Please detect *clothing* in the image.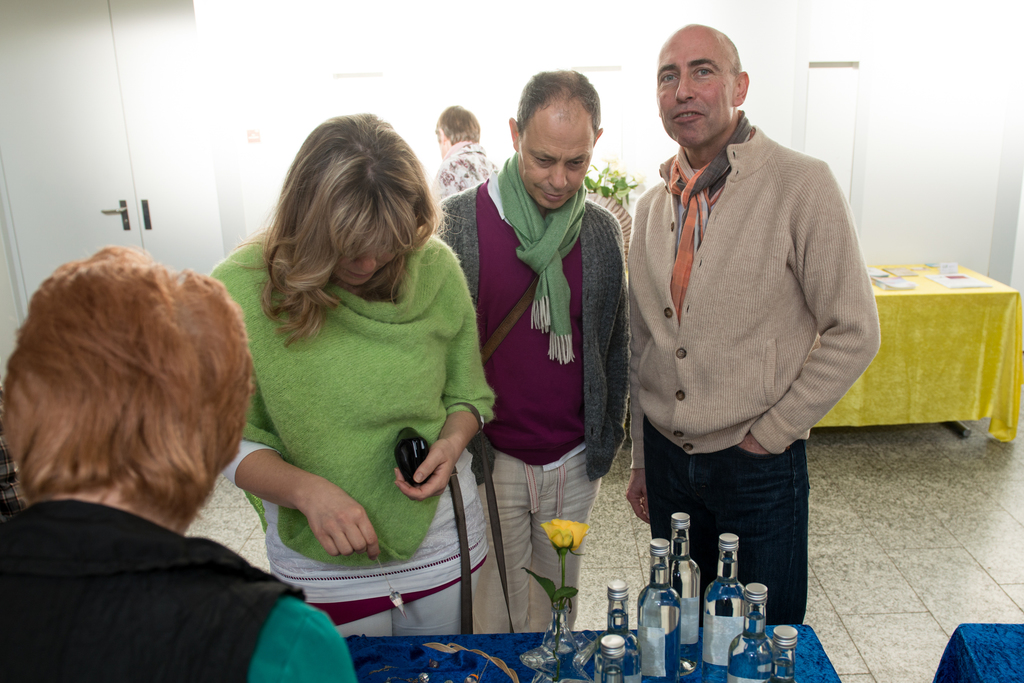
Rect(643, 113, 867, 530).
